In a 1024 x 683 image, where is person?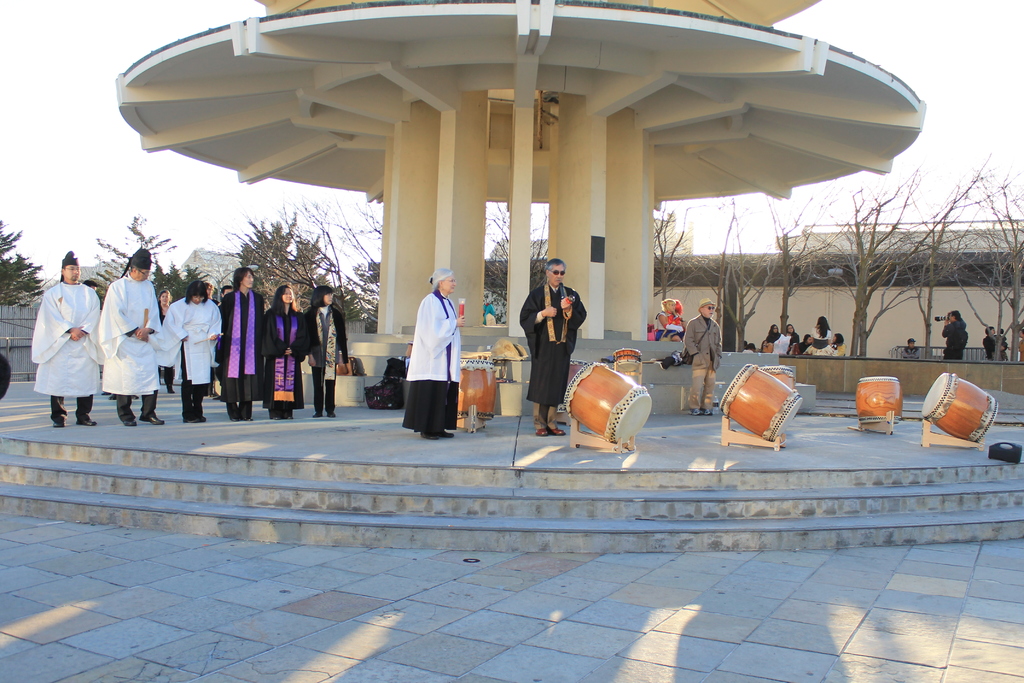
[left=671, top=300, right=687, bottom=329].
